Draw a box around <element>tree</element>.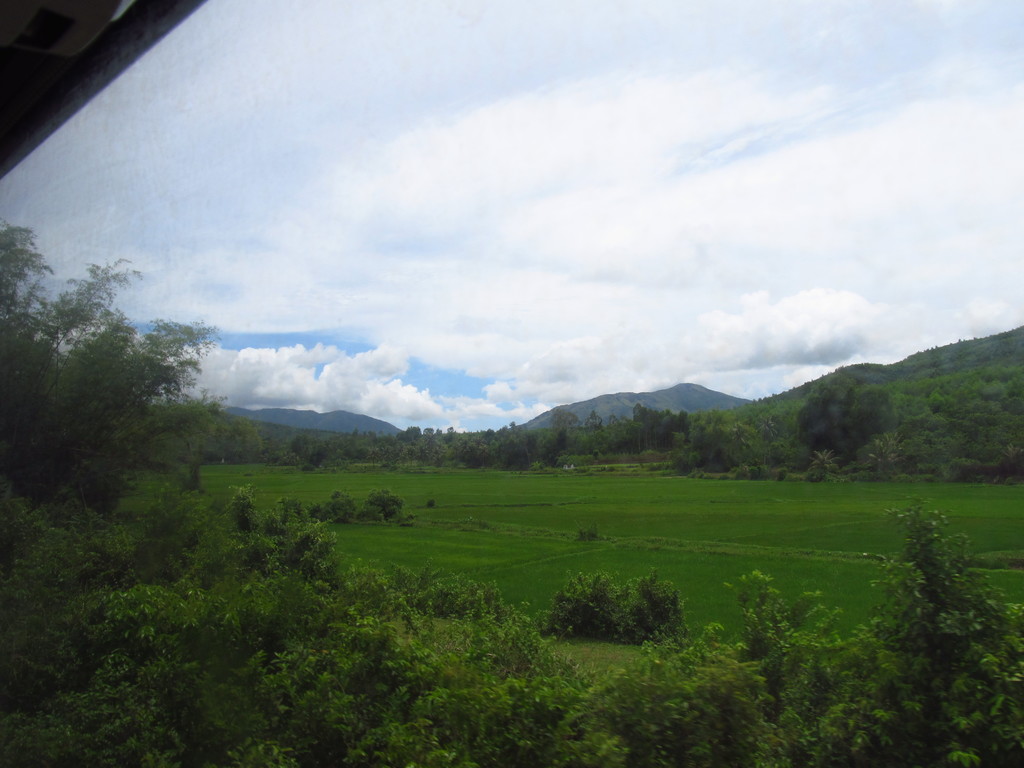
bbox=(433, 442, 448, 467).
